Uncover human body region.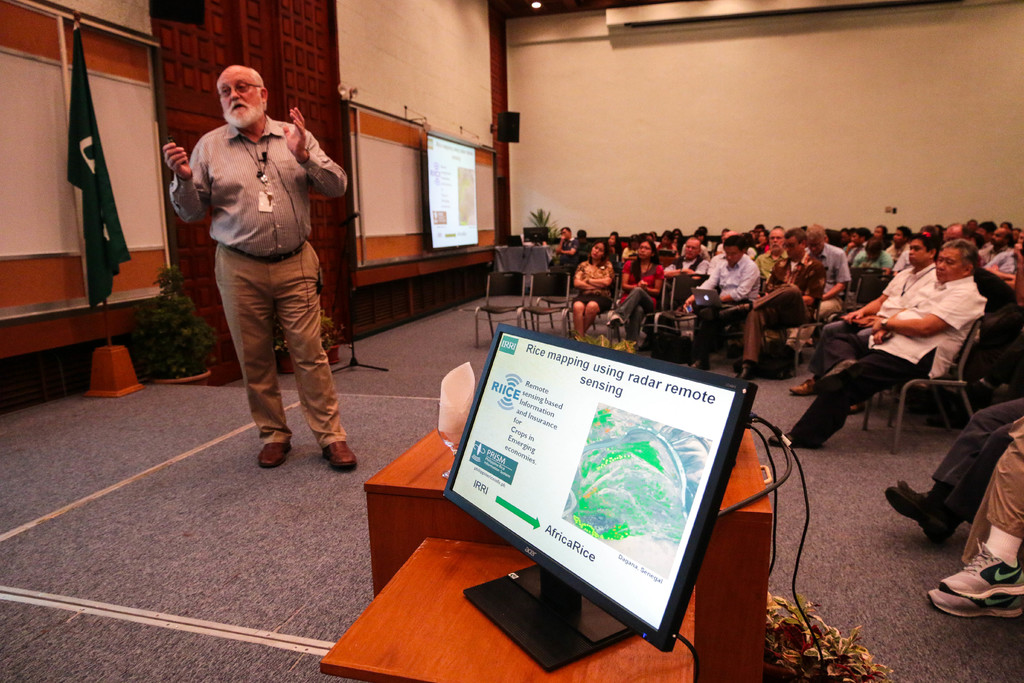
Uncovered: {"left": 160, "top": 58, "right": 346, "bottom": 481}.
